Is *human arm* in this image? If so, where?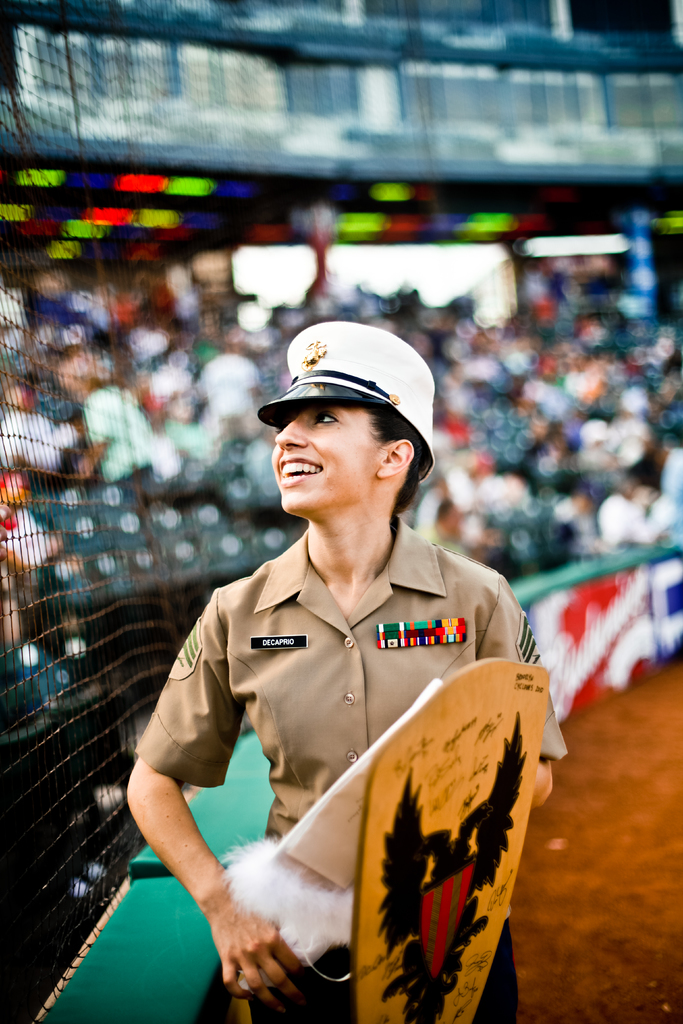
Yes, at (117, 588, 308, 1009).
